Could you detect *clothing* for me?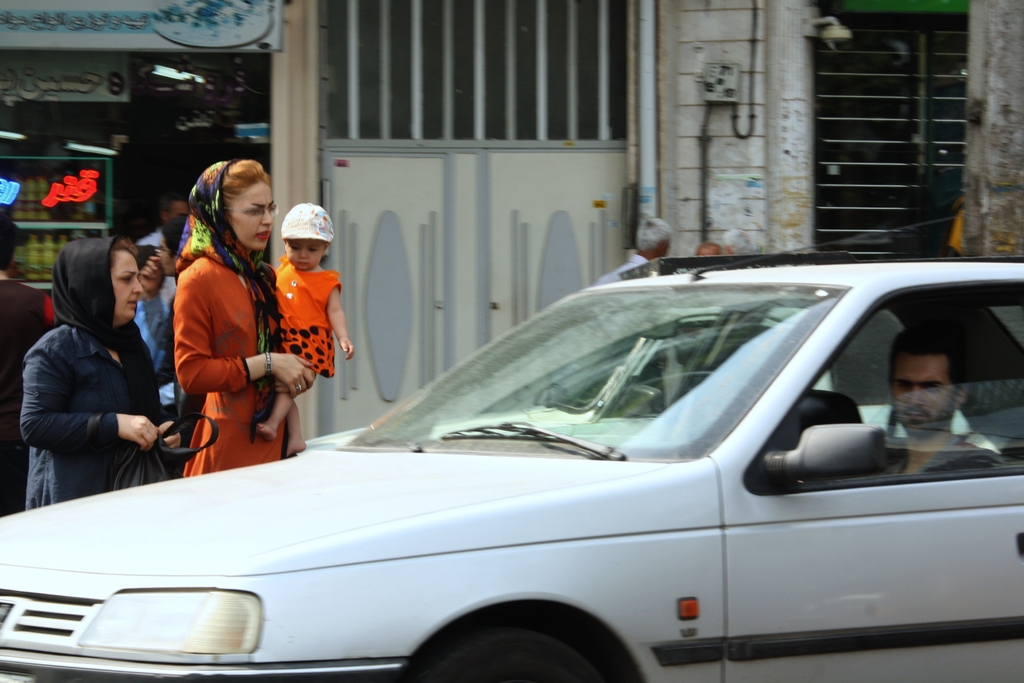
Detection result: bbox(0, 279, 56, 515).
